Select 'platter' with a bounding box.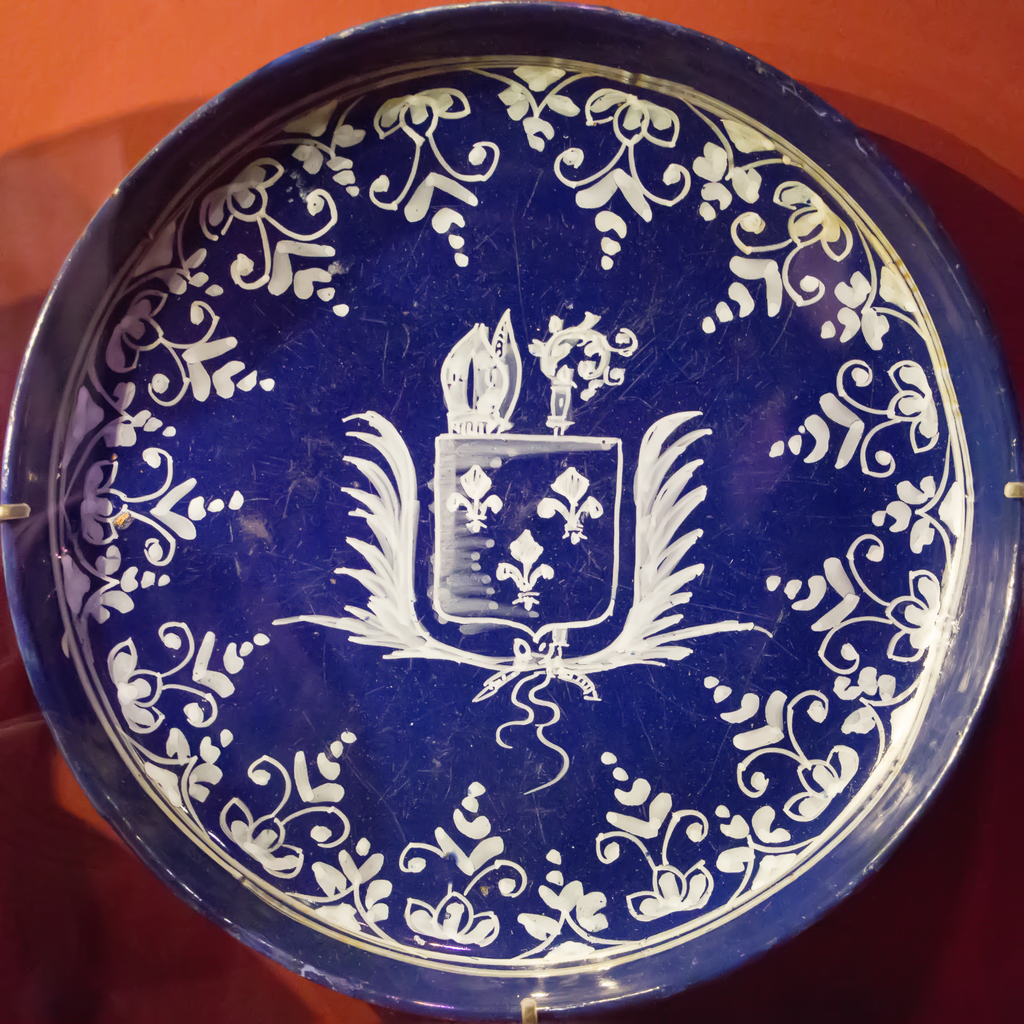
crop(0, 0, 1020, 1016).
